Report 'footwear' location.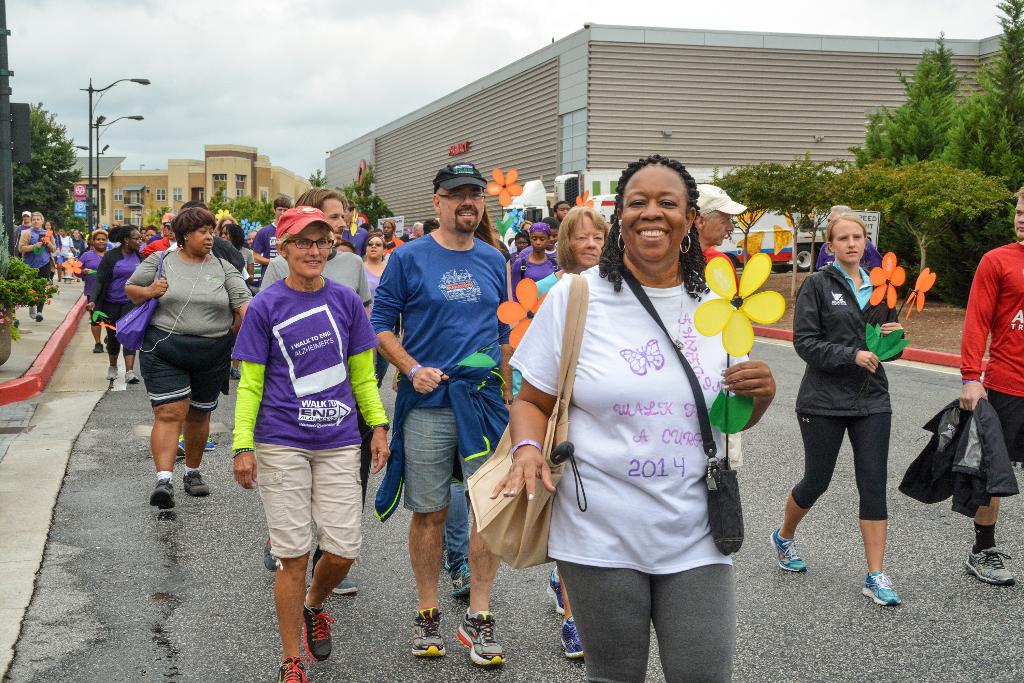
Report: 457,606,508,666.
